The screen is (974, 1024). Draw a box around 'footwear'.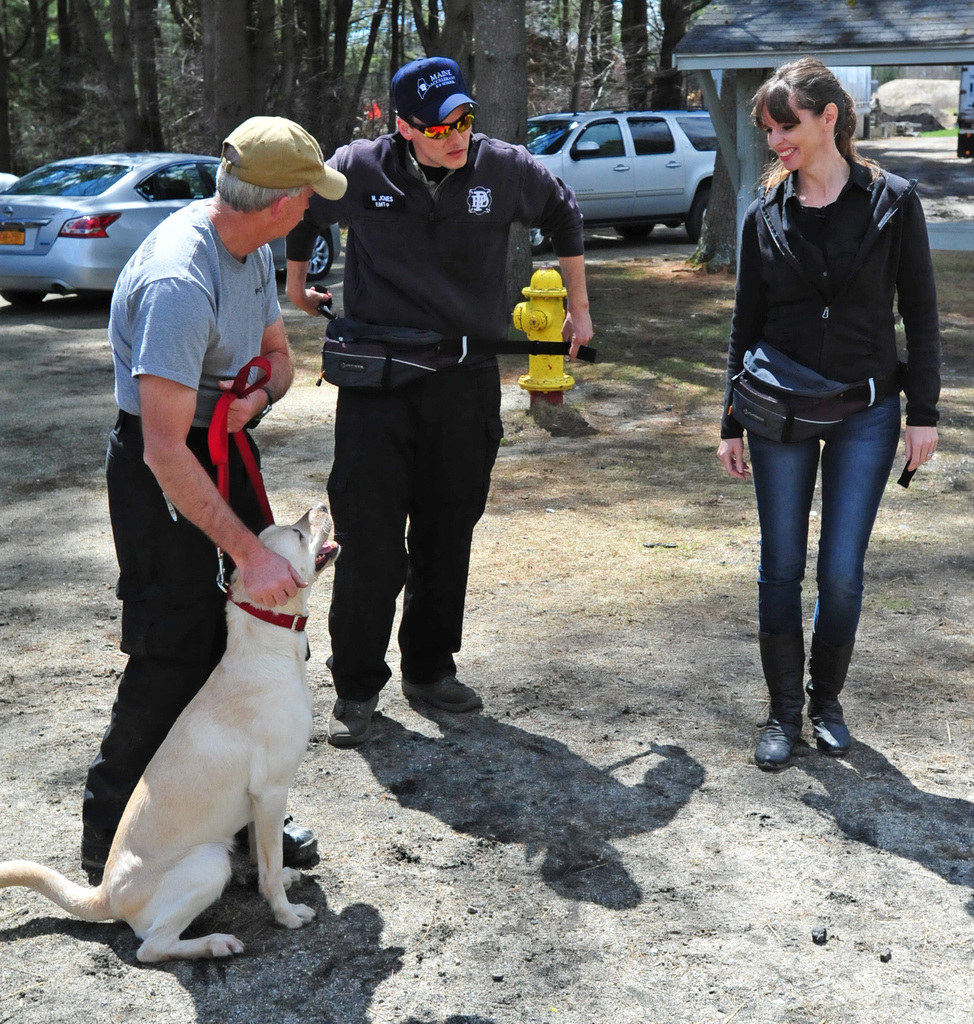
x1=802, y1=641, x2=852, y2=760.
